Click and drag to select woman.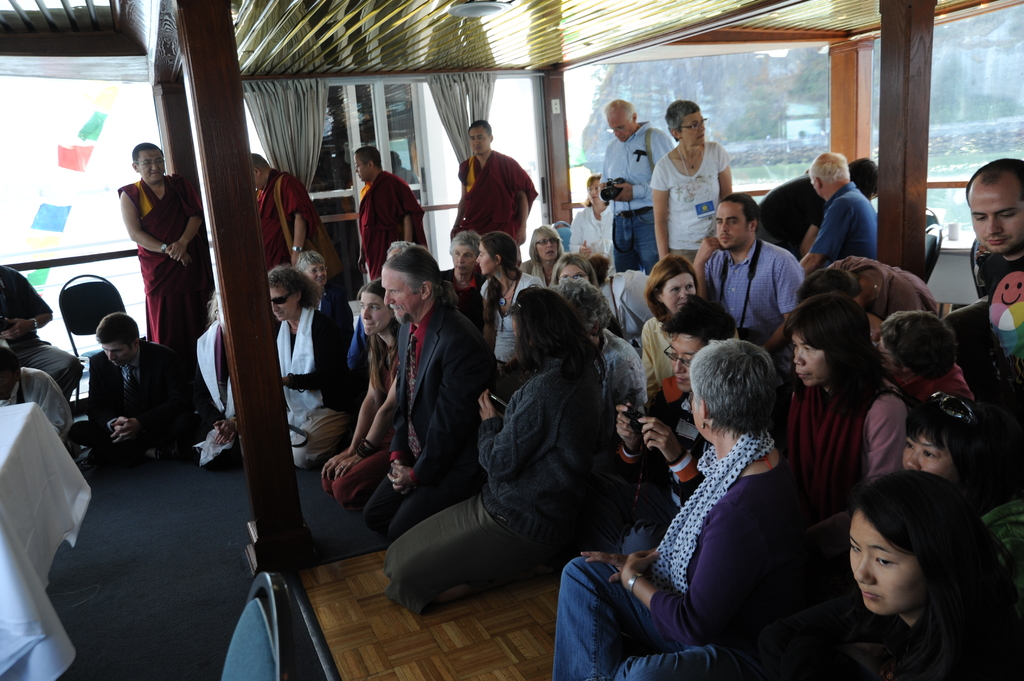
Selection: [194,292,236,476].
